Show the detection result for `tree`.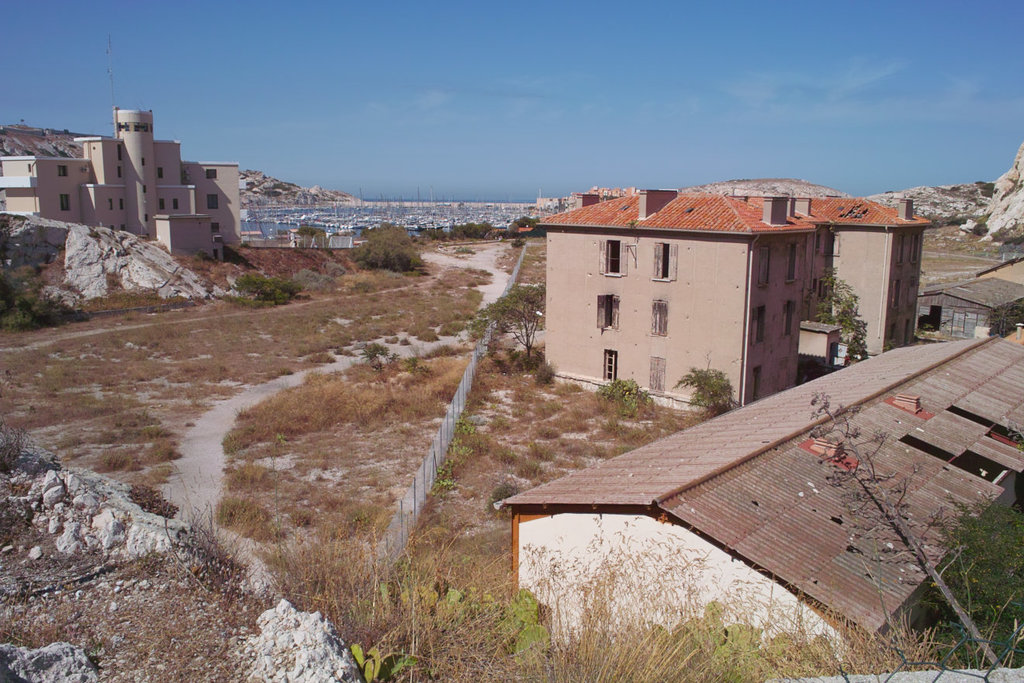
x1=462 y1=281 x2=546 y2=363.
